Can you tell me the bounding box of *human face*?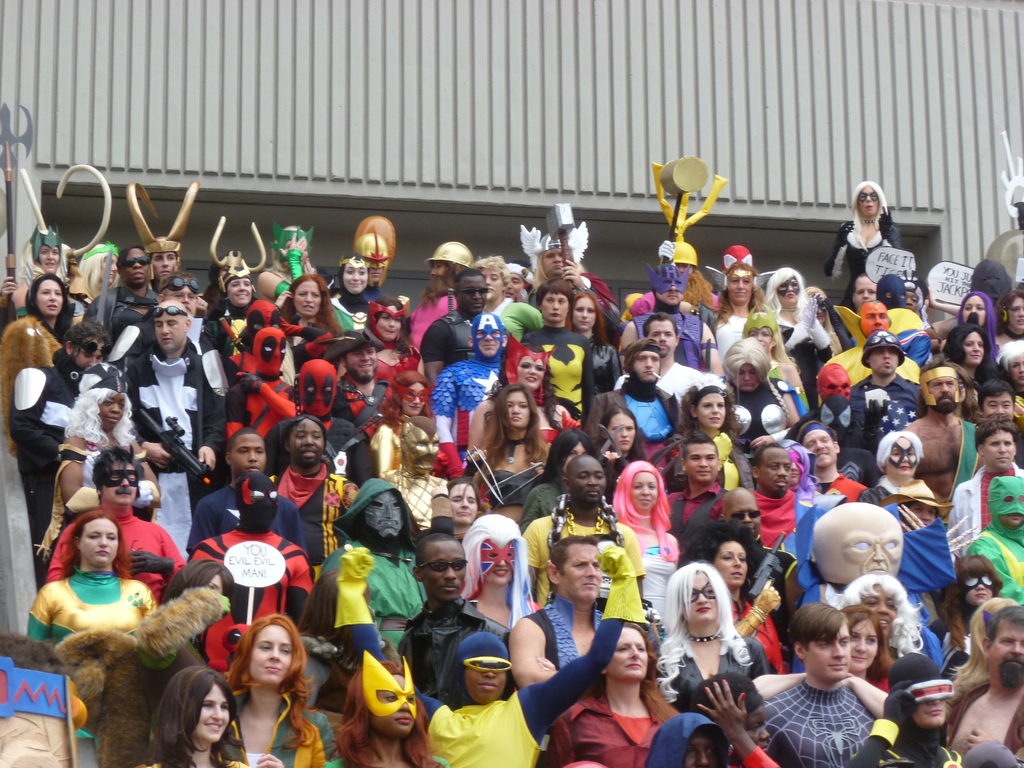
detection(572, 452, 604, 501).
